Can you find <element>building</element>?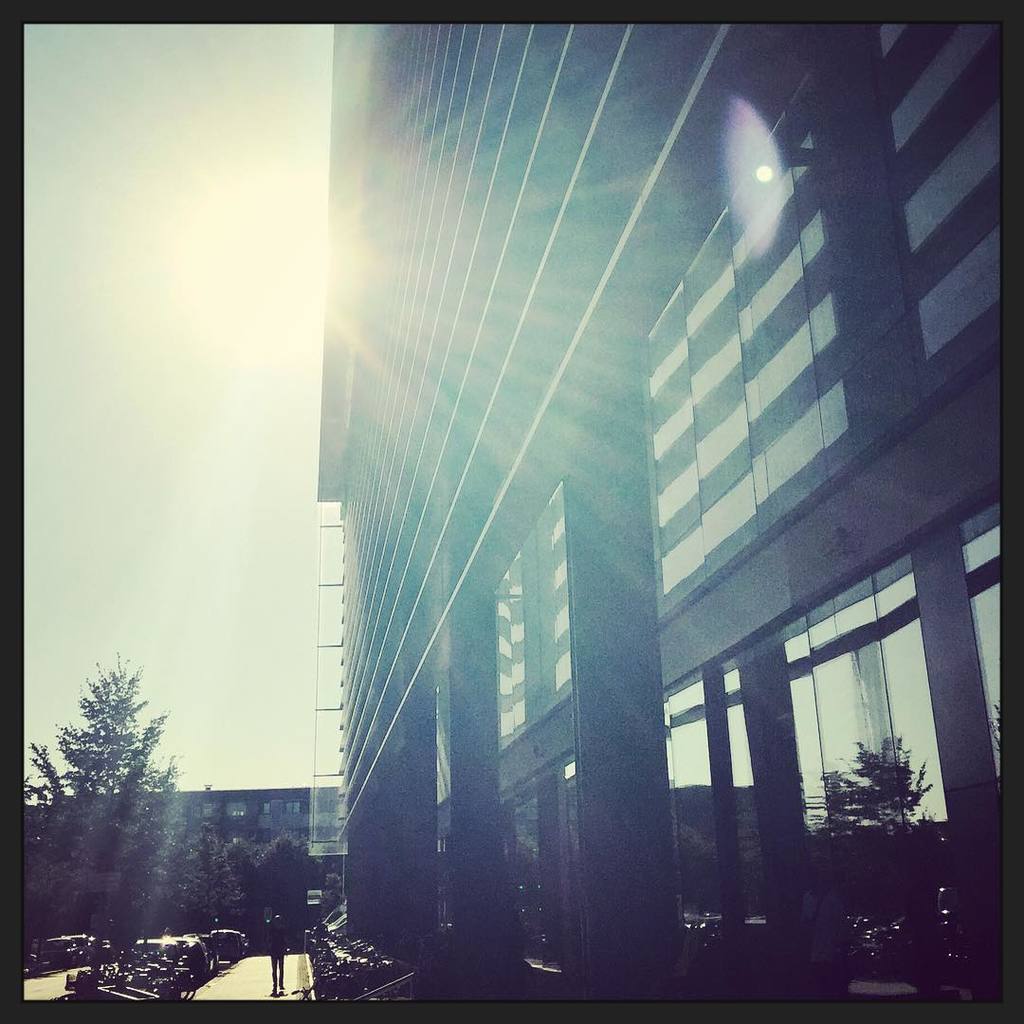
Yes, bounding box: [24,783,326,917].
